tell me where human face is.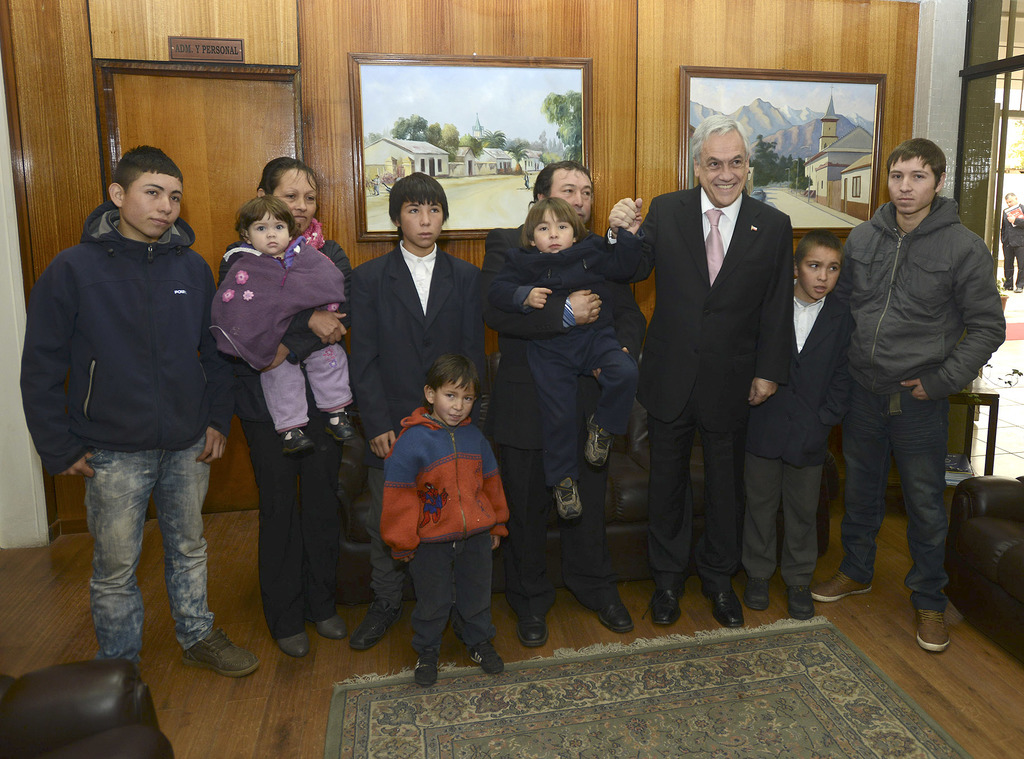
human face is at (left=270, top=172, right=317, bottom=232).
